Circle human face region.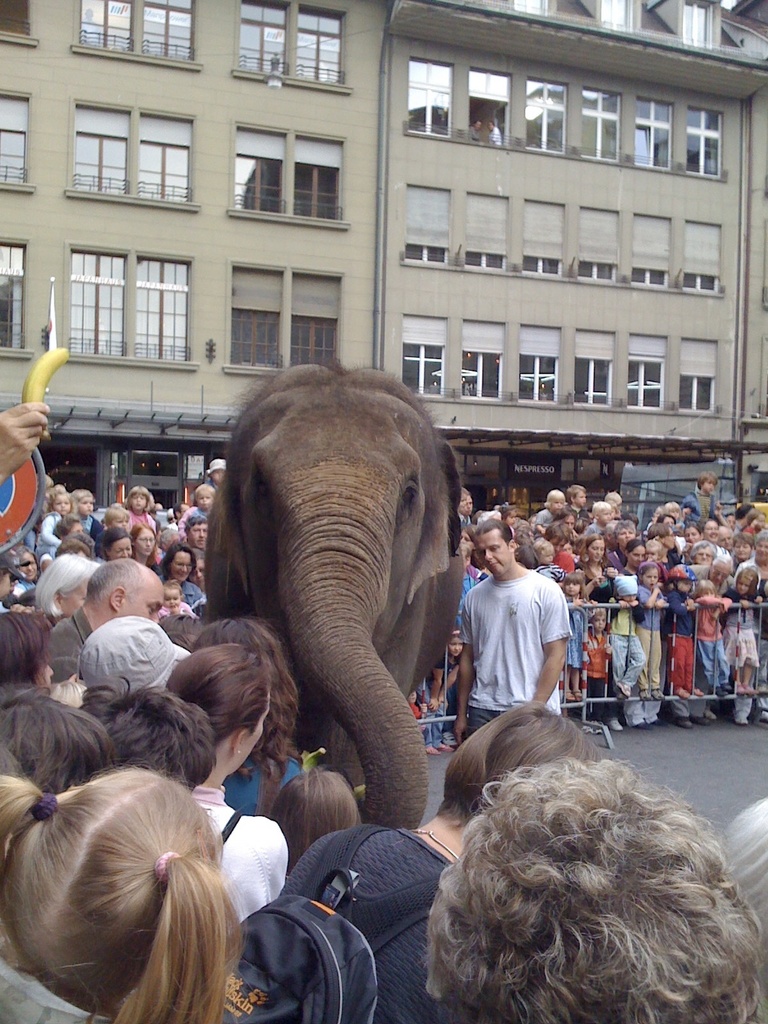
Region: select_region(627, 539, 644, 563).
